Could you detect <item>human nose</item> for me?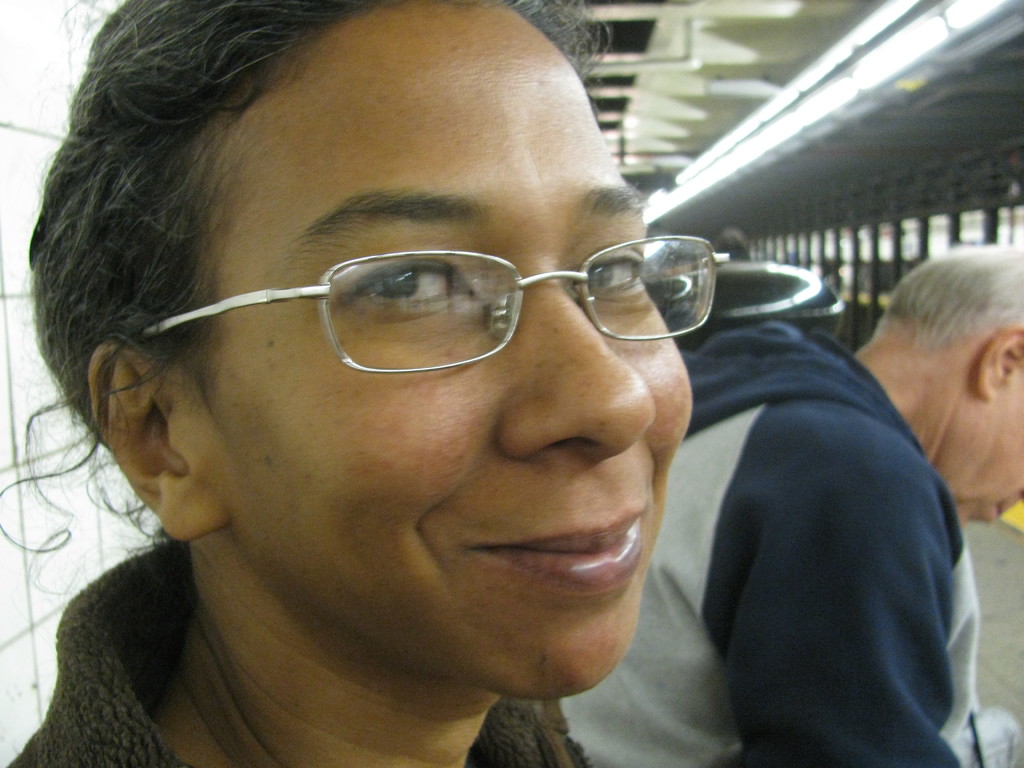
Detection result: rect(501, 278, 654, 470).
